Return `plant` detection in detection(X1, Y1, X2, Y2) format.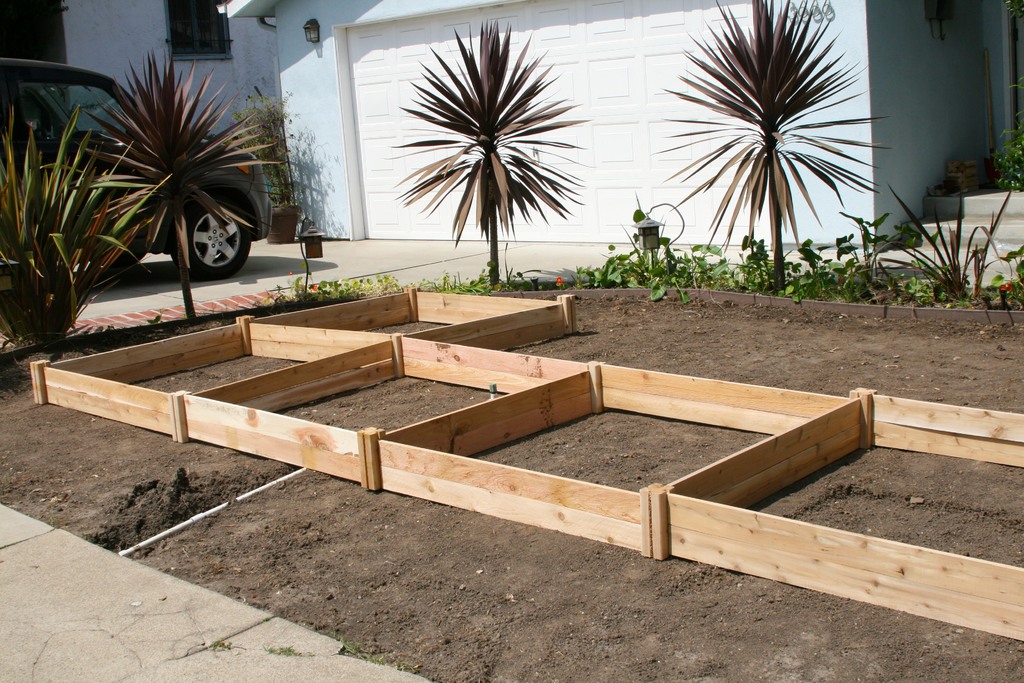
detection(996, 233, 1023, 309).
